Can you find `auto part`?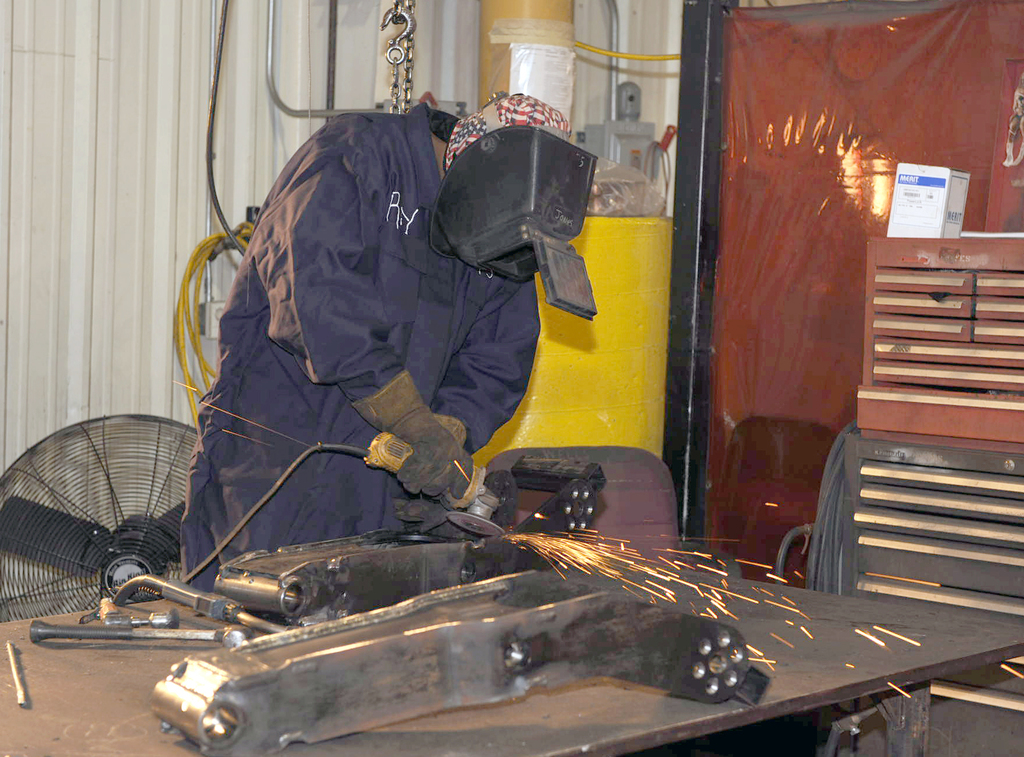
Yes, bounding box: 36 617 261 644.
